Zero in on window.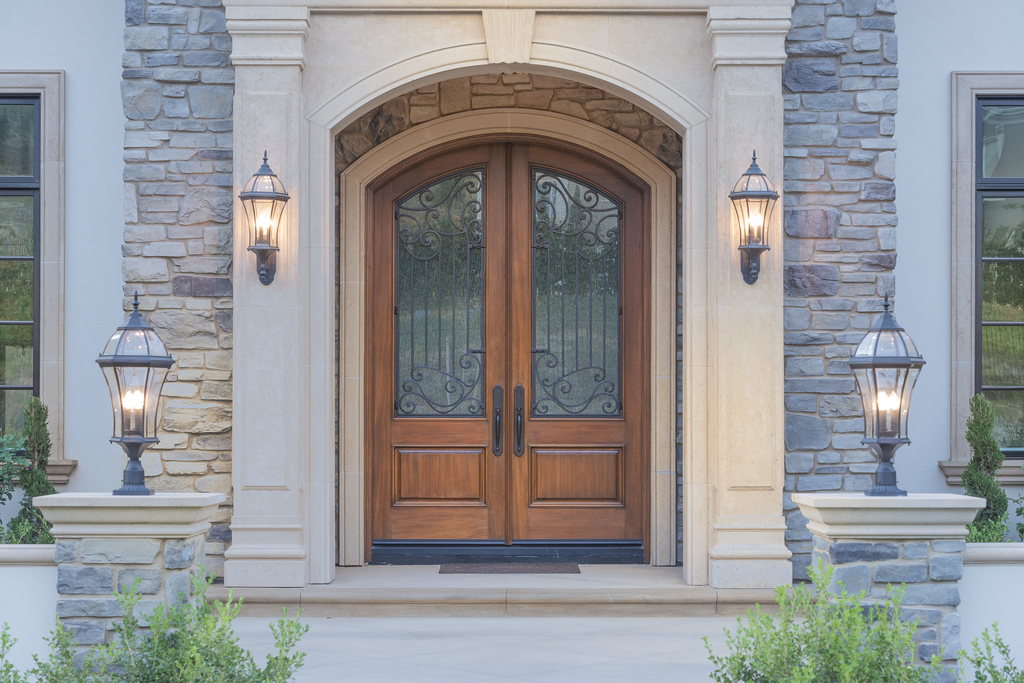
Zeroed in: <region>0, 70, 81, 486</region>.
